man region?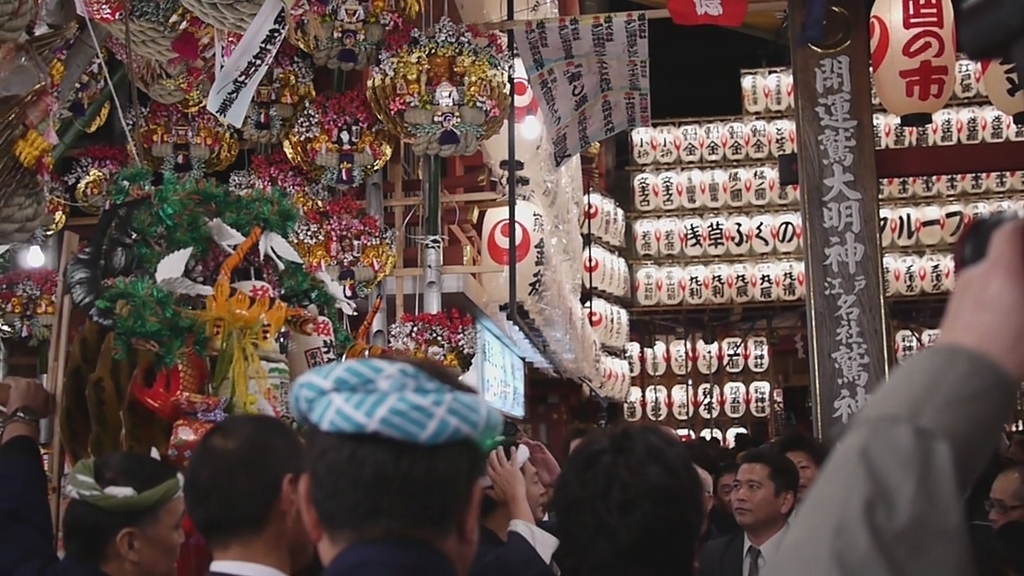
x1=694, y1=452, x2=811, y2=575
